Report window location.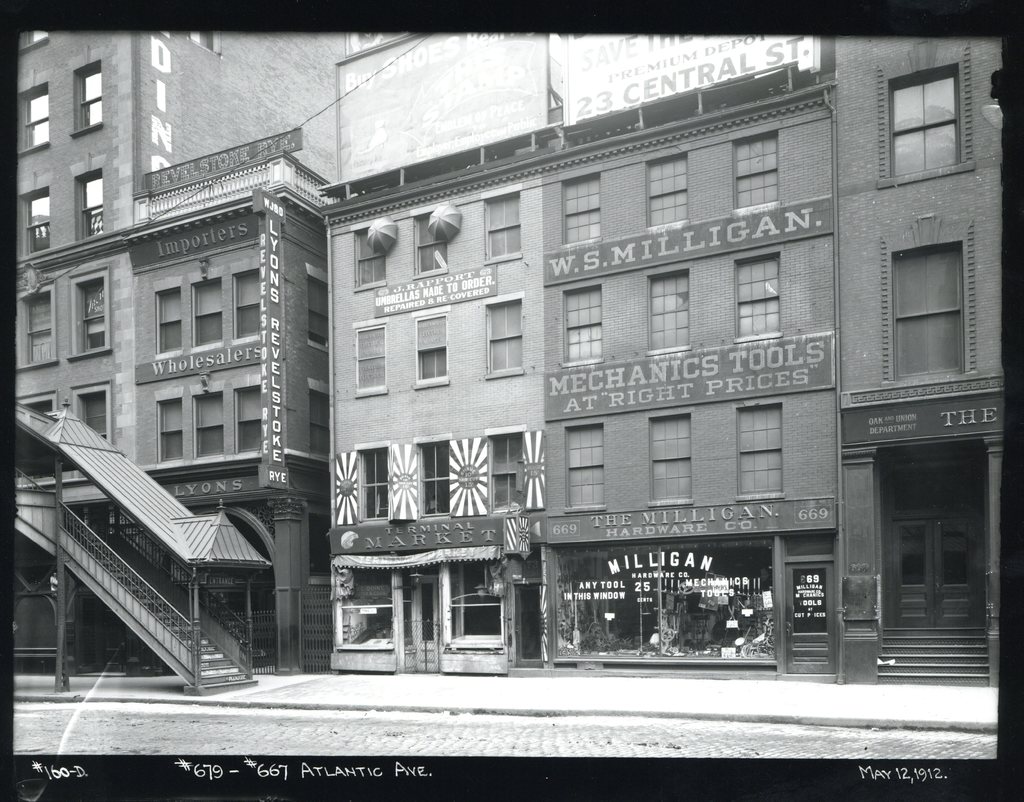
Report: 351, 219, 388, 291.
